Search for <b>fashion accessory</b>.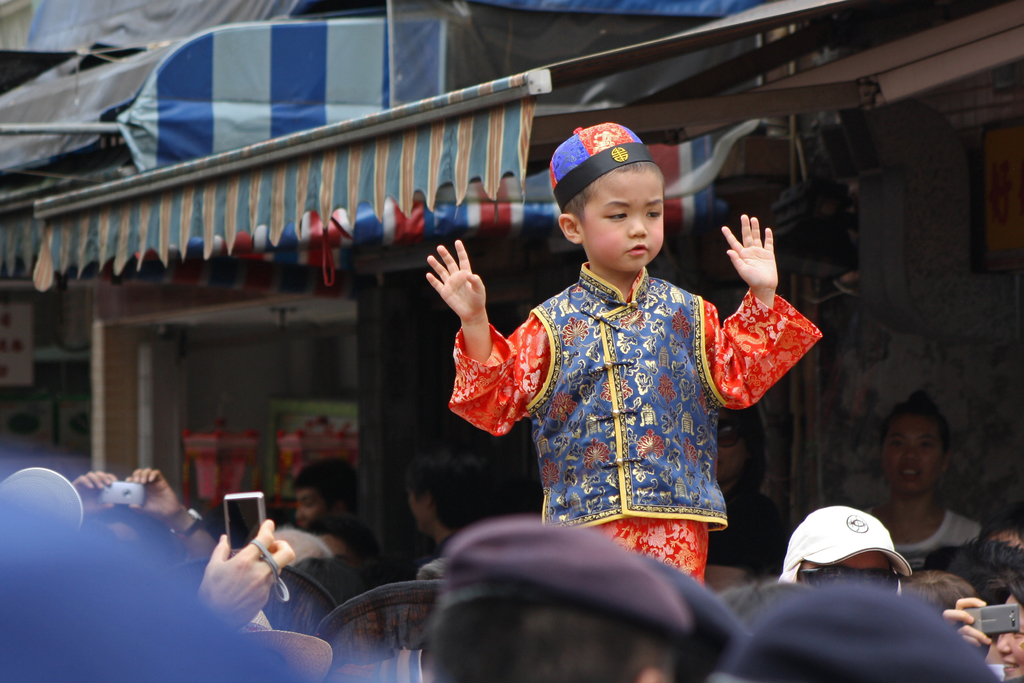
Found at 797,559,897,595.
